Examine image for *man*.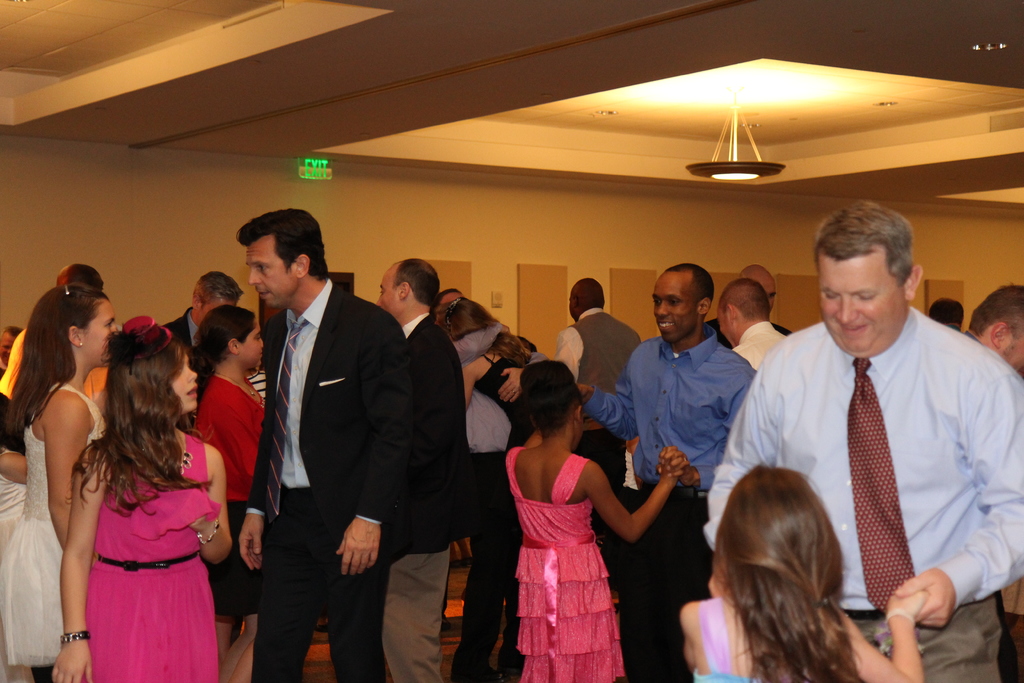
Examination result: {"x1": 572, "y1": 263, "x2": 765, "y2": 682}.
